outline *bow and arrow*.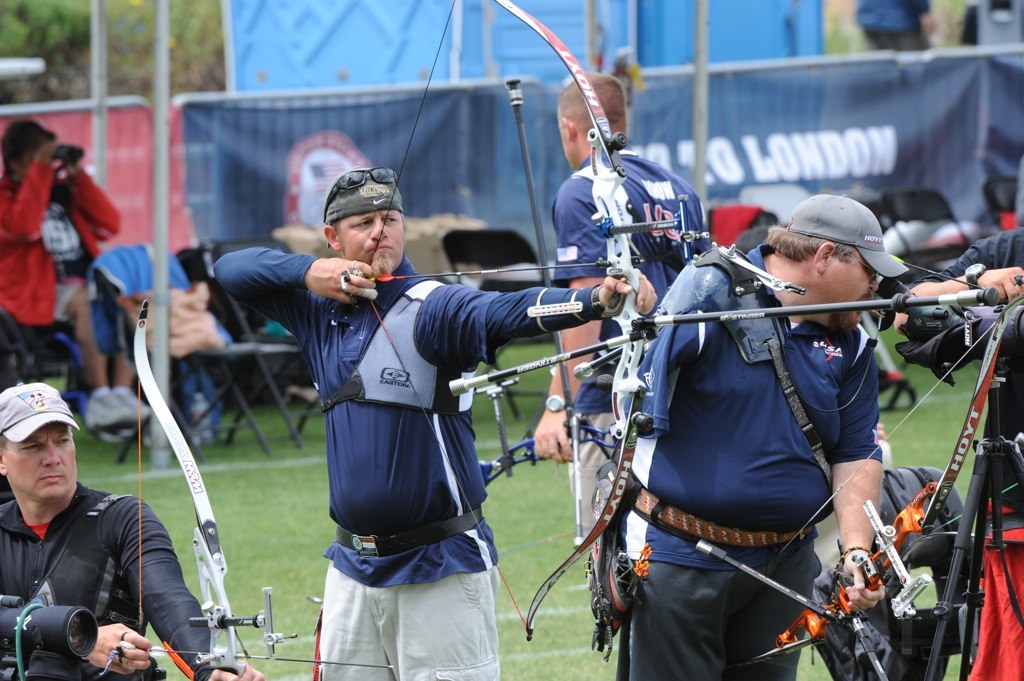
Outline: Rect(588, 271, 1023, 680).
